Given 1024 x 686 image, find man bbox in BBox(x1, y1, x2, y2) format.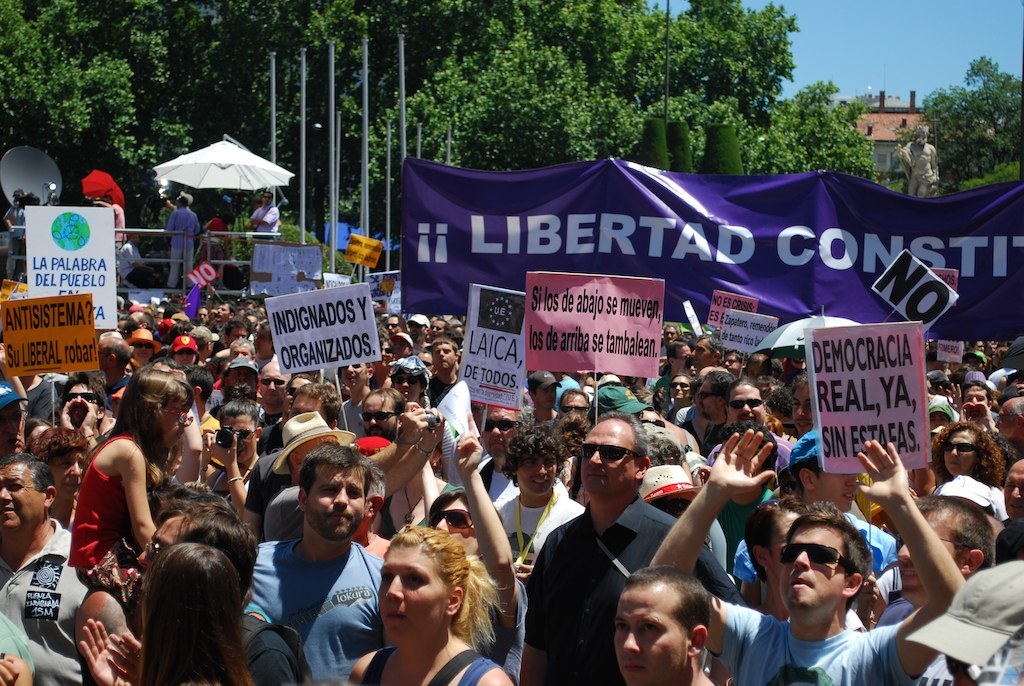
BBox(94, 195, 128, 244).
